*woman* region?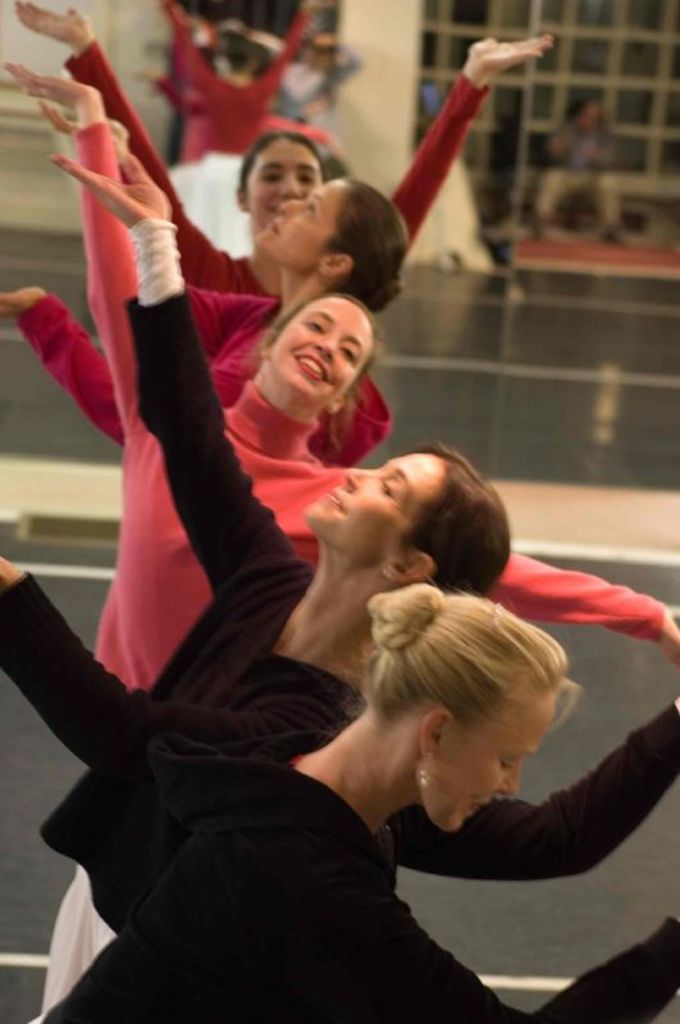
(x1=0, y1=69, x2=679, y2=1021)
